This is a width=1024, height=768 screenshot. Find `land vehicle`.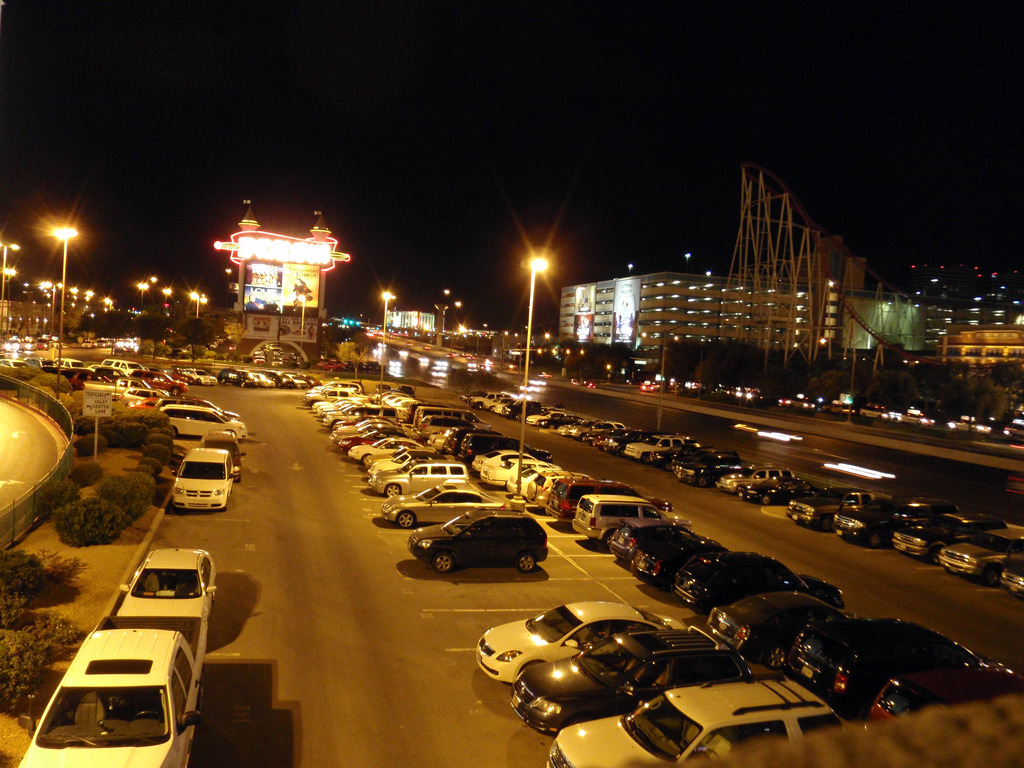
Bounding box: box=[475, 598, 684, 680].
